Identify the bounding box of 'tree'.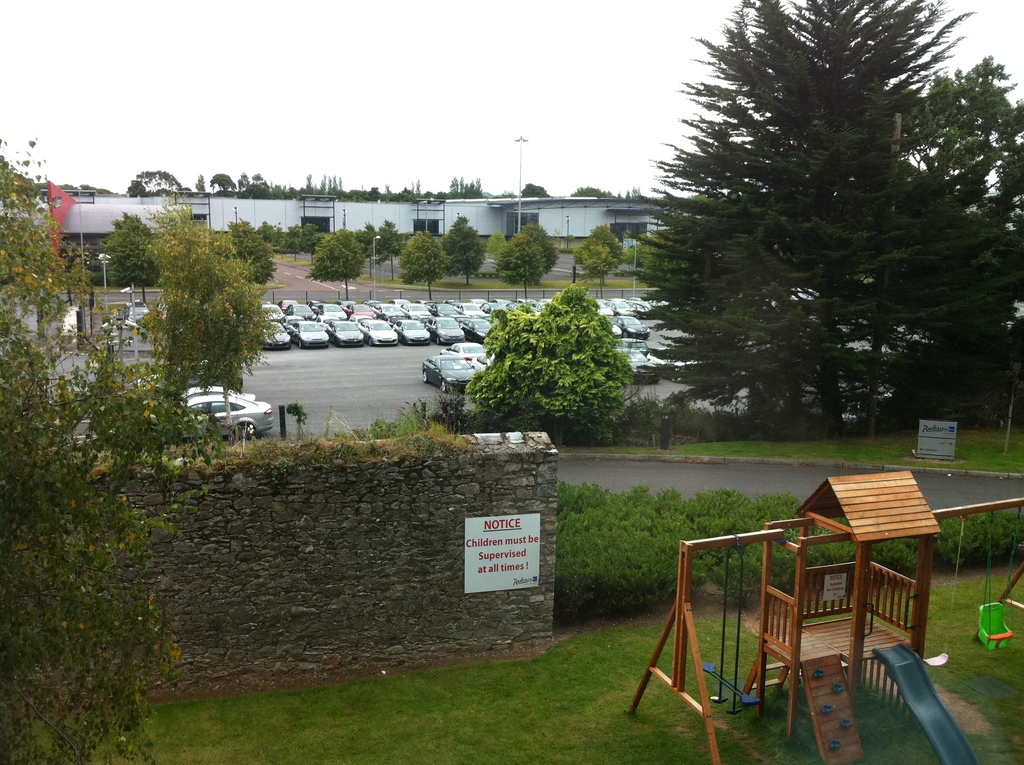
bbox(99, 213, 159, 291).
